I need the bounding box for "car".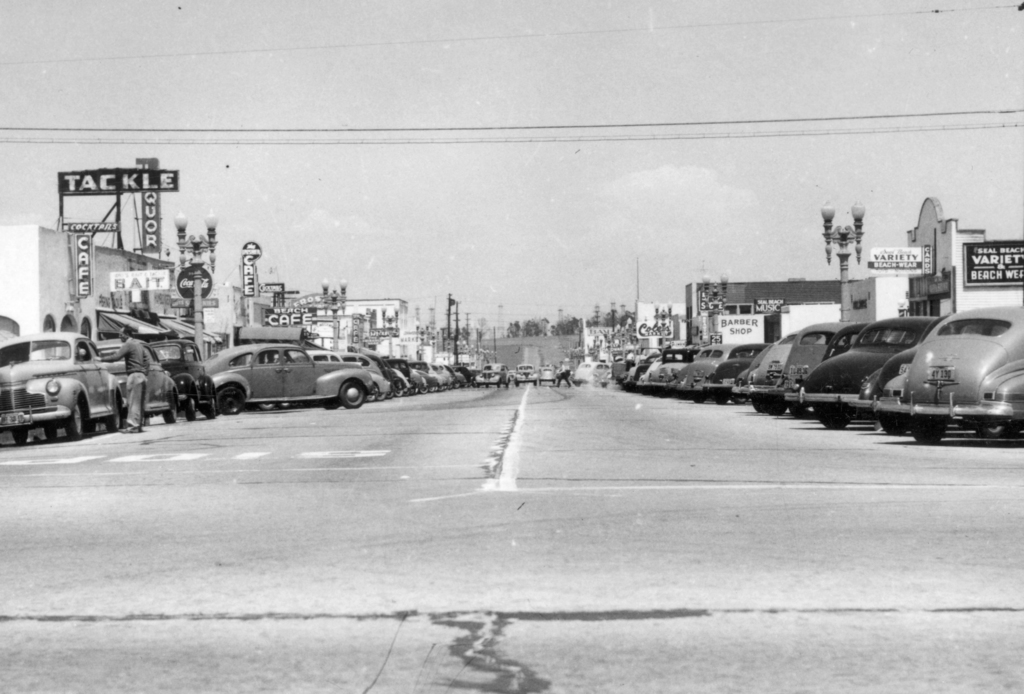
Here it is: (x1=739, y1=330, x2=794, y2=413).
